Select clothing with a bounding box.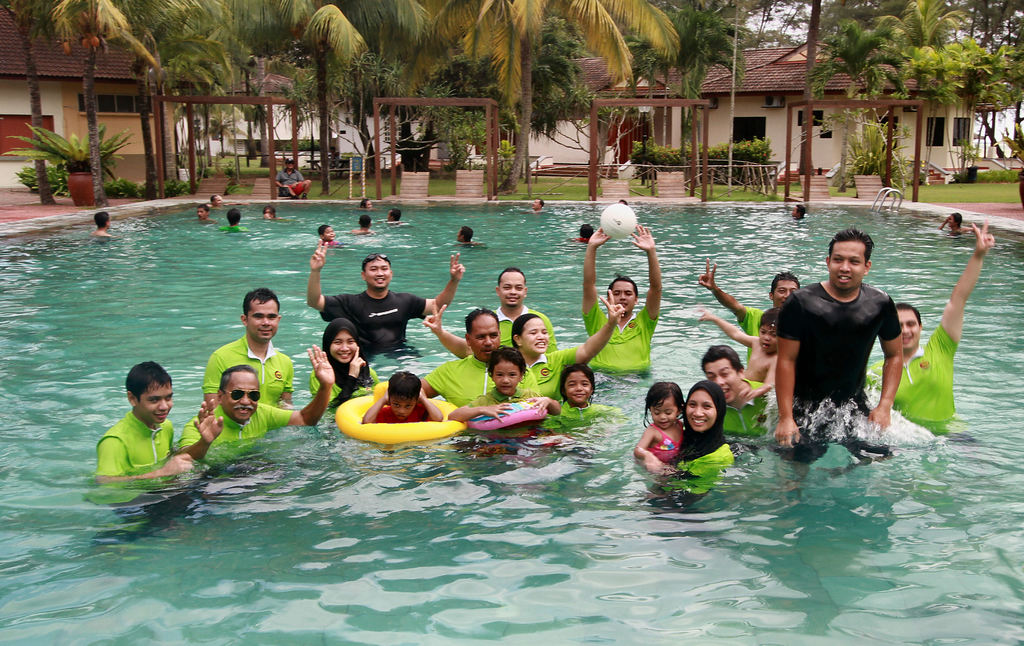
{"left": 777, "top": 258, "right": 921, "bottom": 447}.
